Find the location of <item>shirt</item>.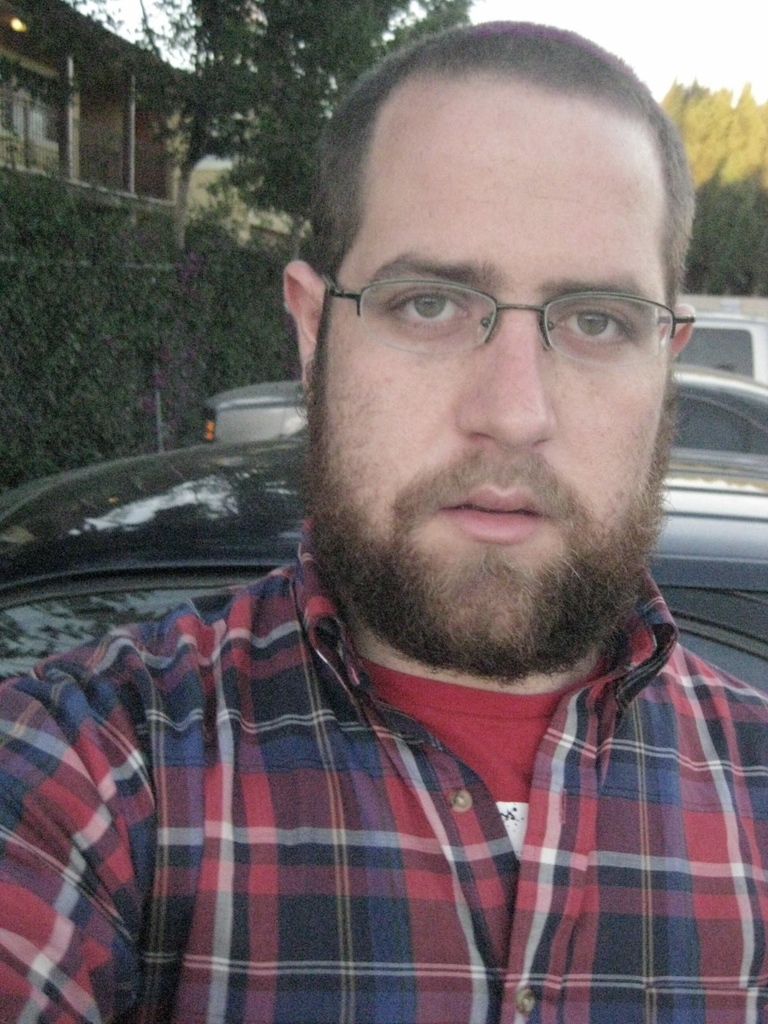
Location: {"x1": 0, "y1": 517, "x2": 767, "y2": 1023}.
